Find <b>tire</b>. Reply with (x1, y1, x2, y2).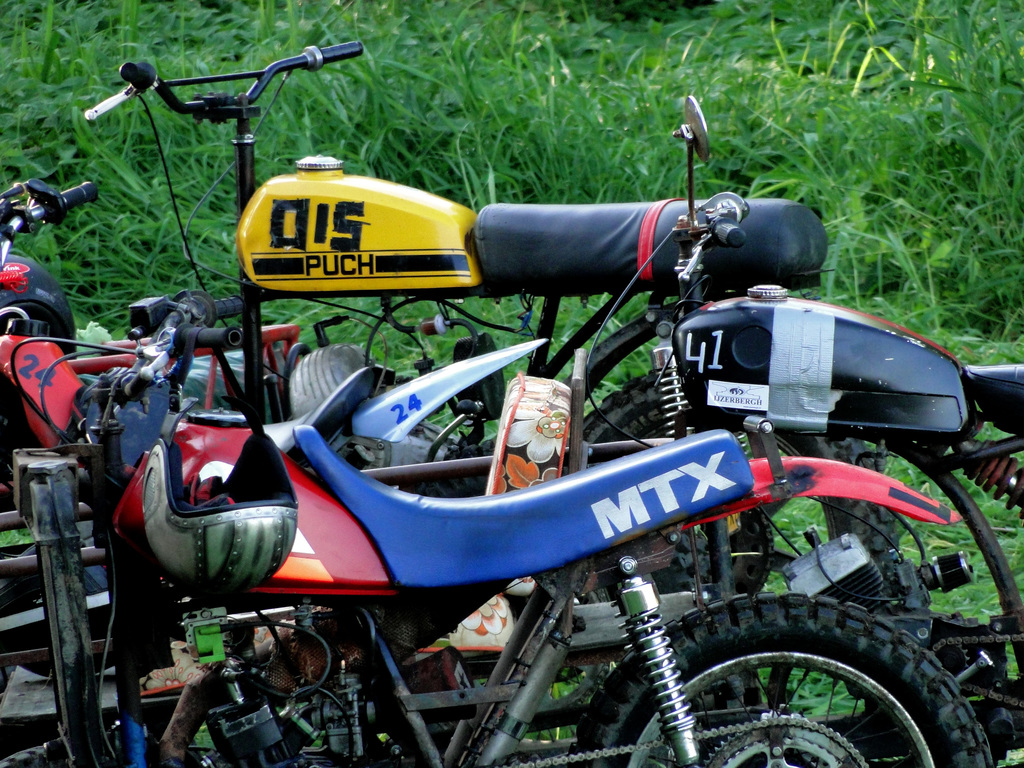
(0, 738, 184, 767).
